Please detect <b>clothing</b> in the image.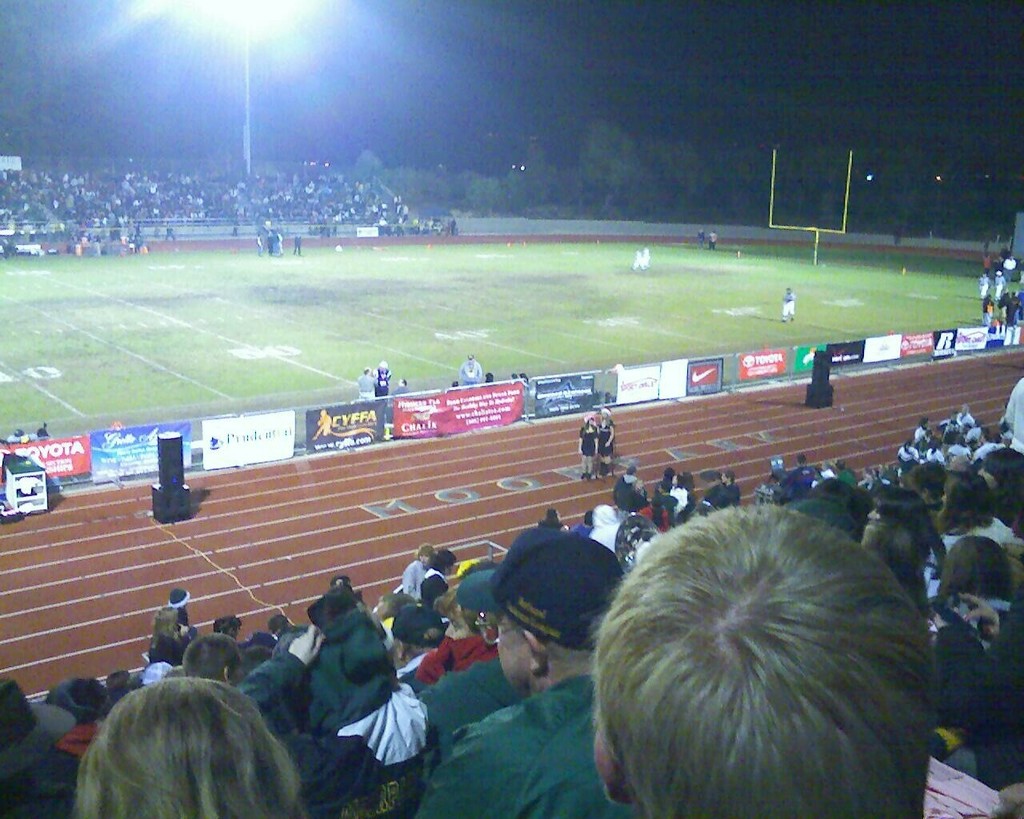
bbox(396, 382, 407, 398).
